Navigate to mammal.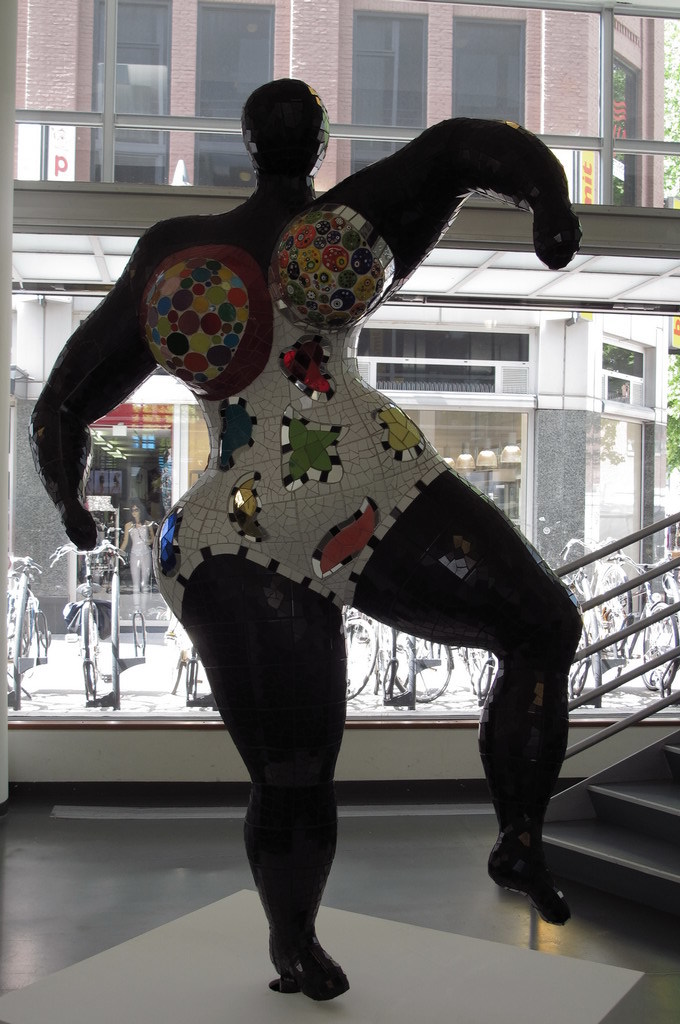
Navigation target: [116,506,155,612].
